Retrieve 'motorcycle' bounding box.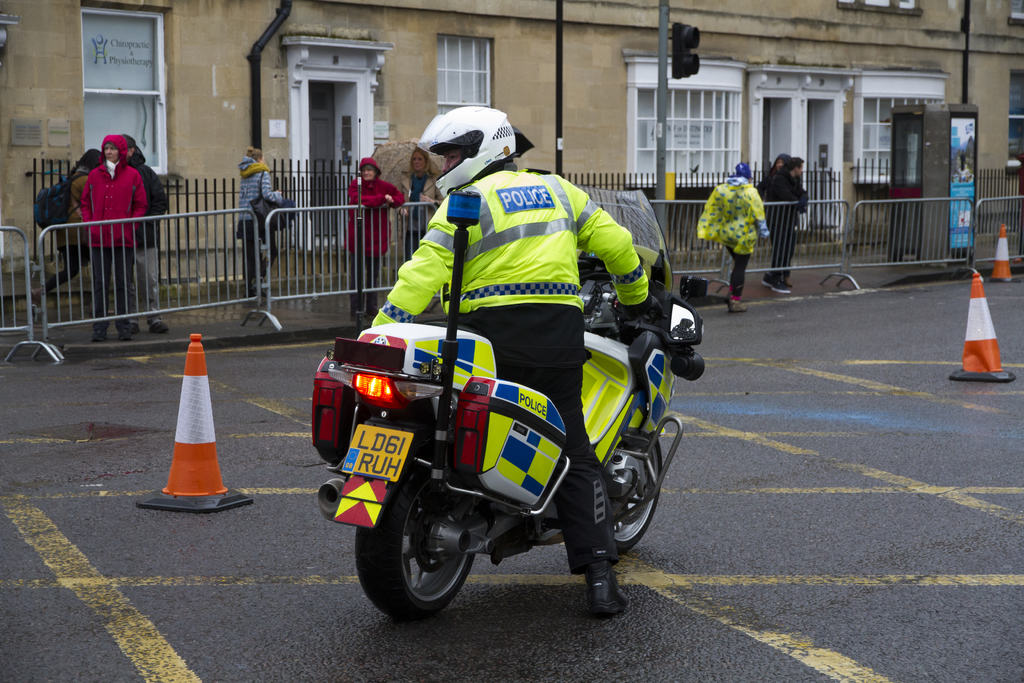
Bounding box: box=[294, 262, 716, 630].
